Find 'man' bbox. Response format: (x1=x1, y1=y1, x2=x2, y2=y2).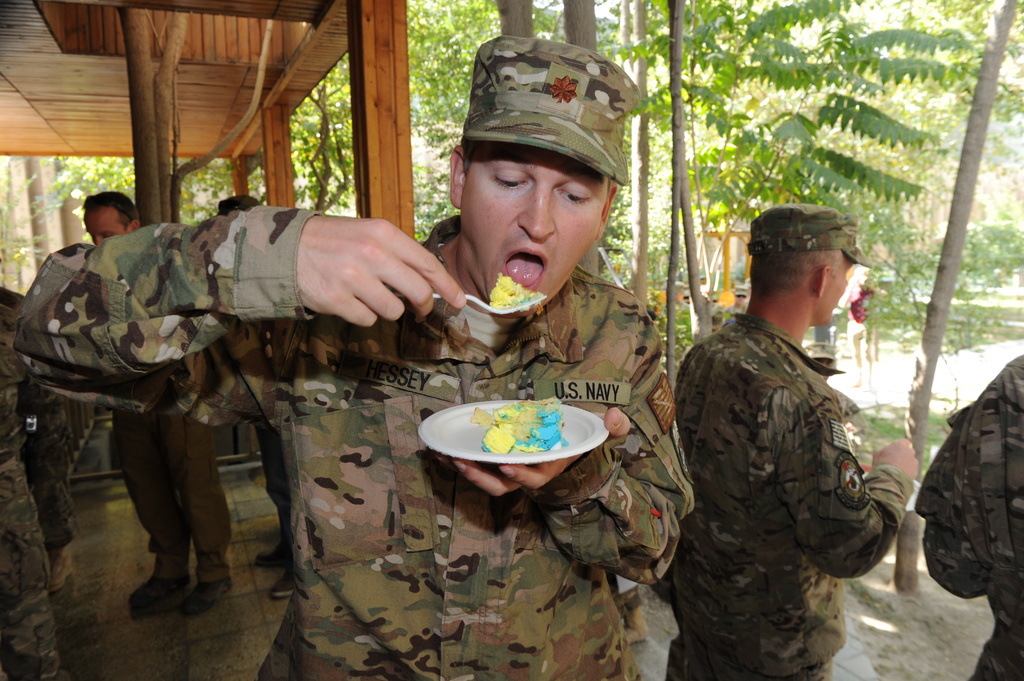
(x1=12, y1=35, x2=694, y2=680).
